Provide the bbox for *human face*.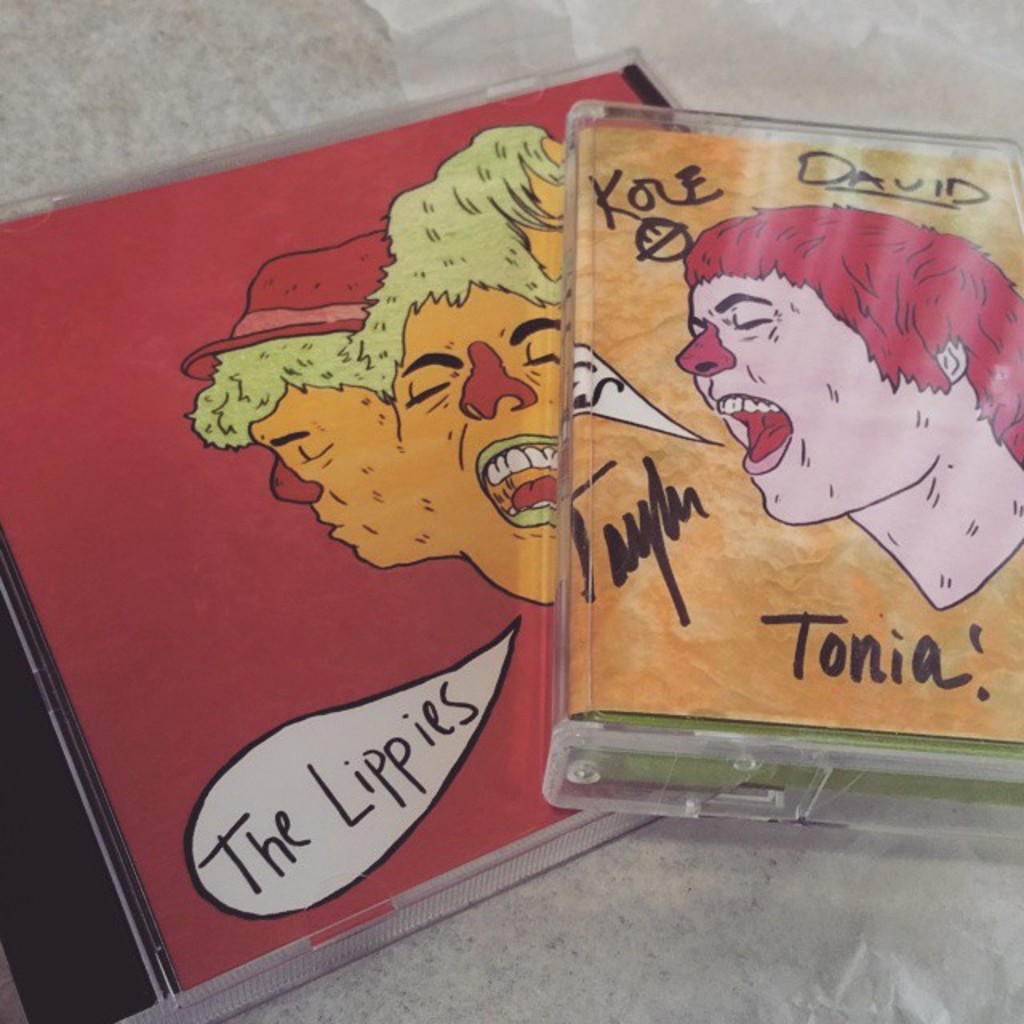
x1=251 y1=378 x2=450 y2=578.
